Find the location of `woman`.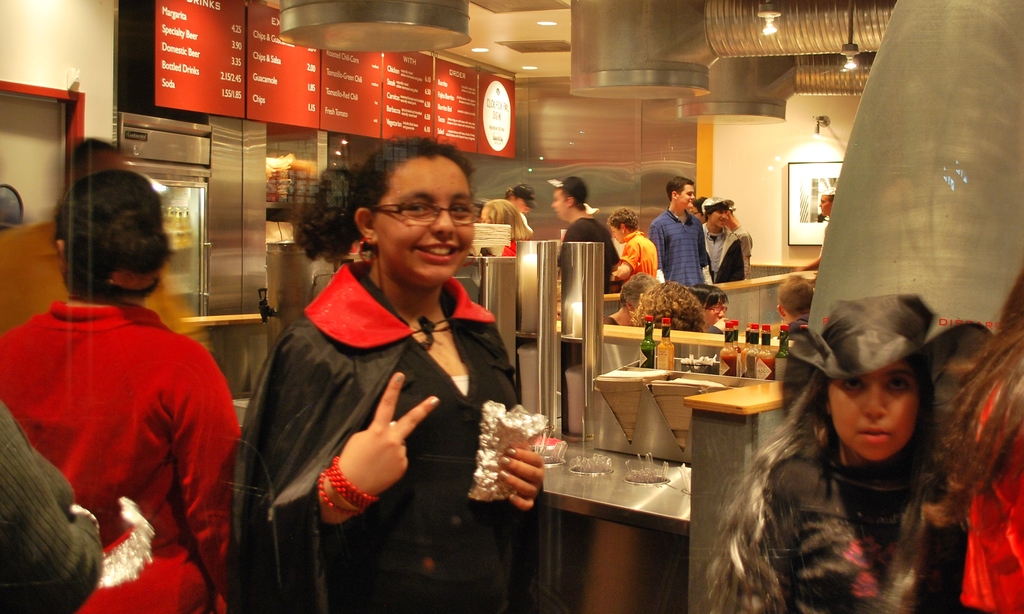
Location: 698:190:751:296.
